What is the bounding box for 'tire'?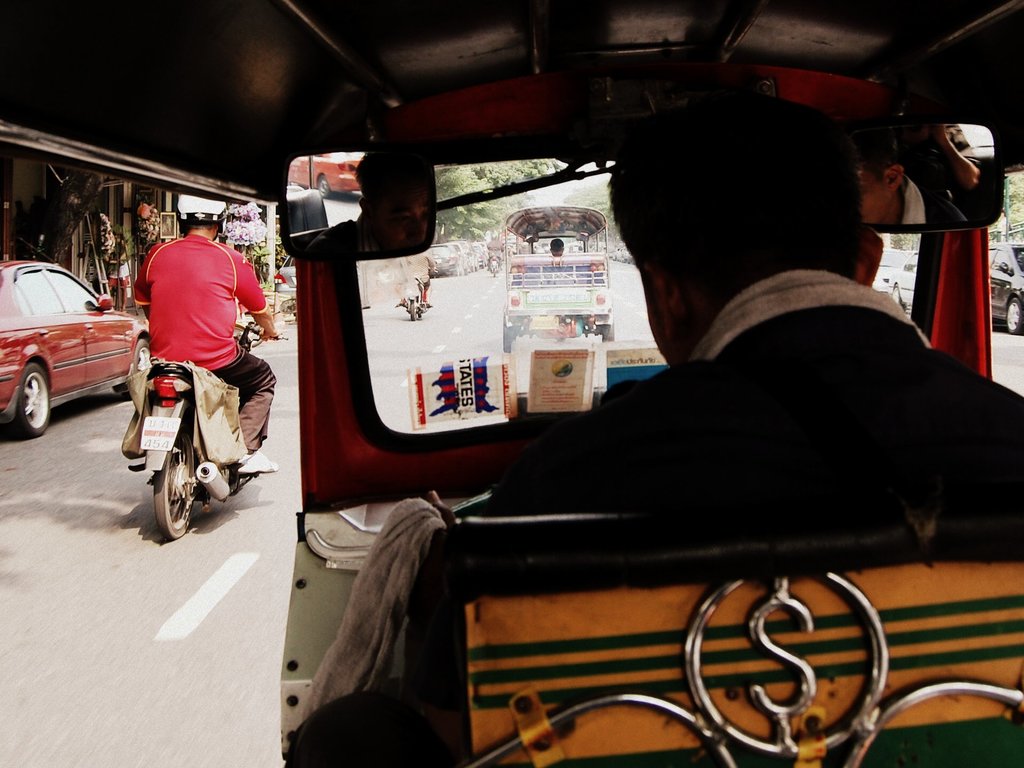
pyautogui.locateOnScreen(475, 262, 481, 269).
